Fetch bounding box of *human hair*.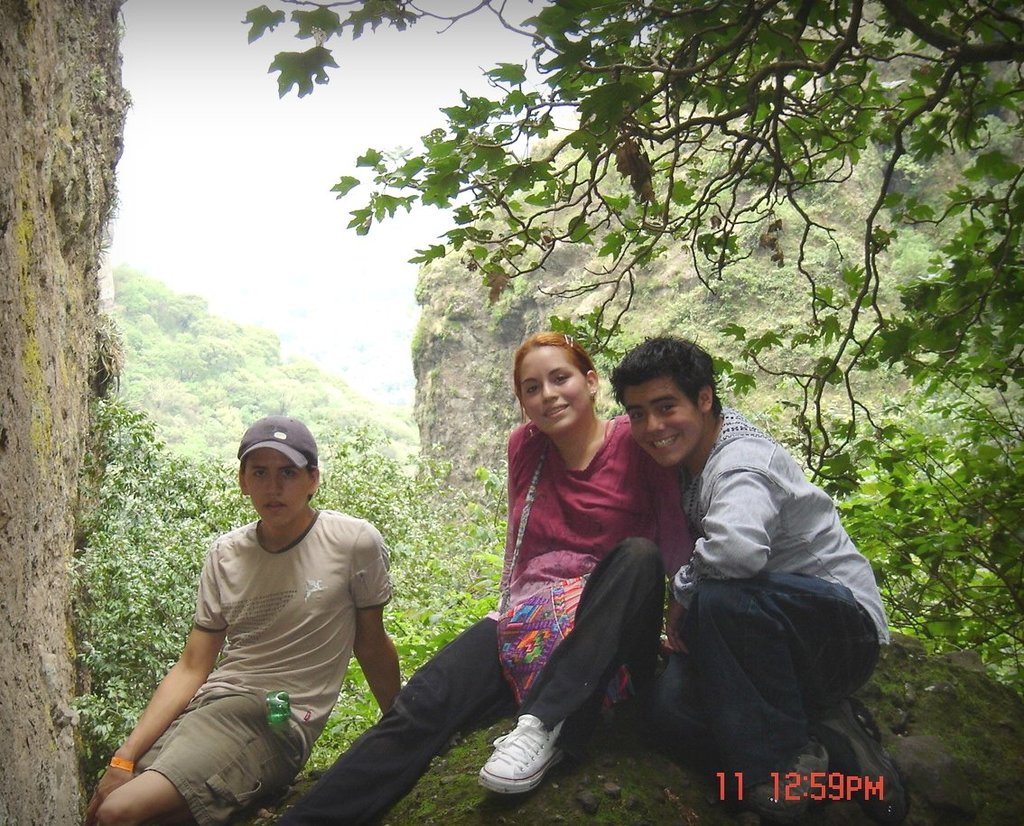
Bbox: (x1=628, y1=342, x2=731, y2=441).
